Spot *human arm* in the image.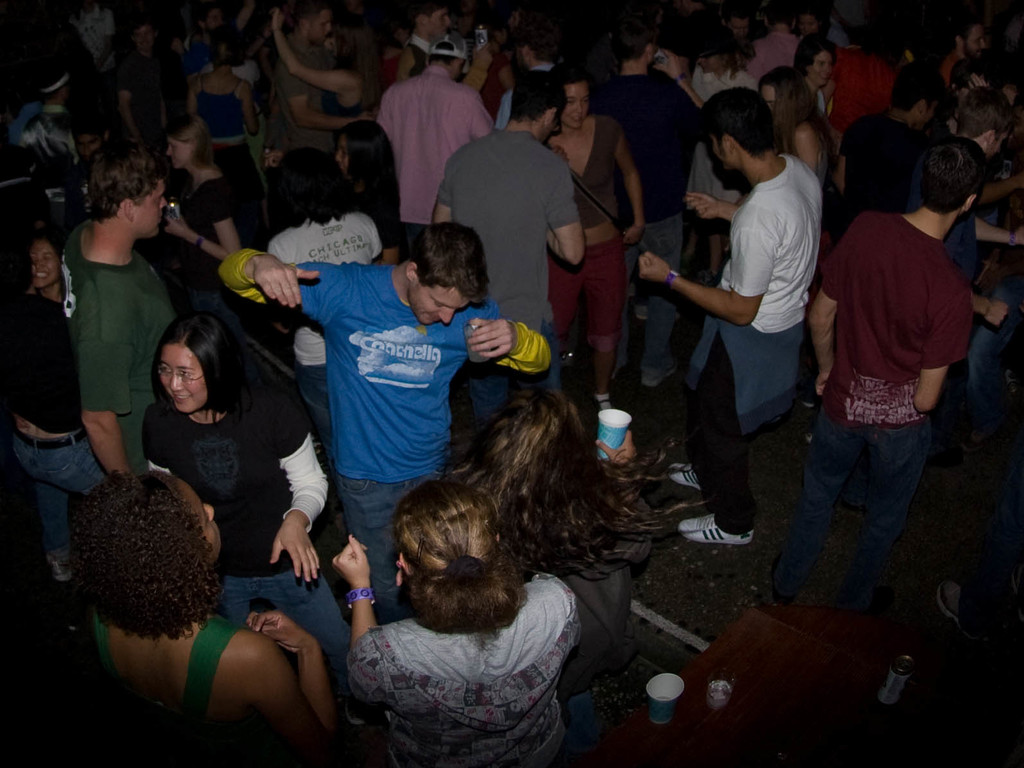
*human arm* found at crop(85, 312, 133, 473).
